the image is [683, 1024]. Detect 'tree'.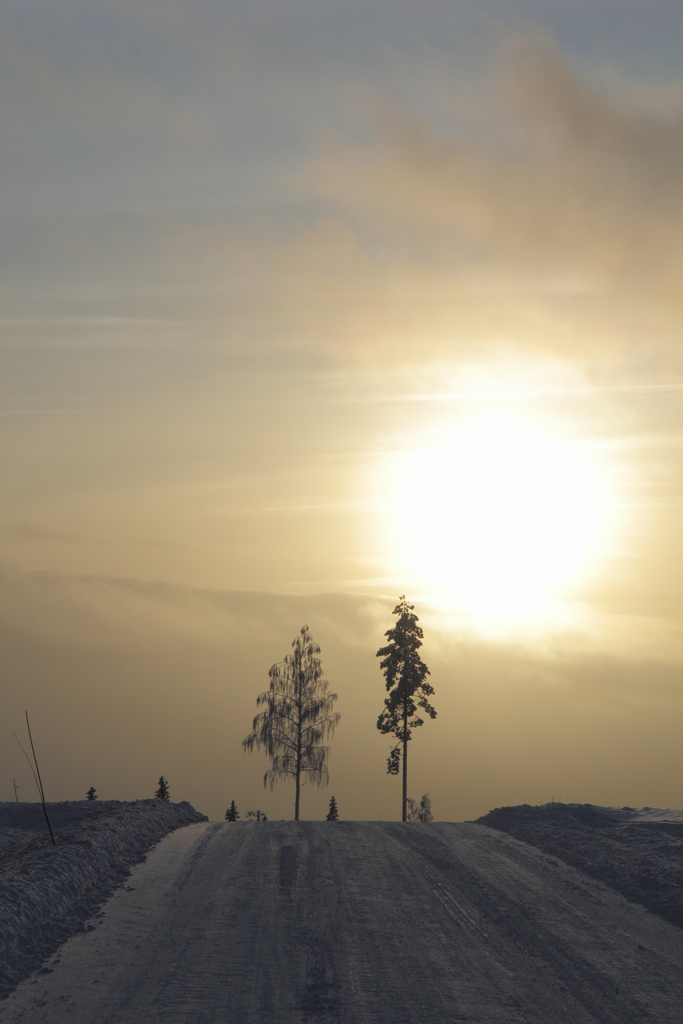
Detection: rect(369, 586, 436, 829).
